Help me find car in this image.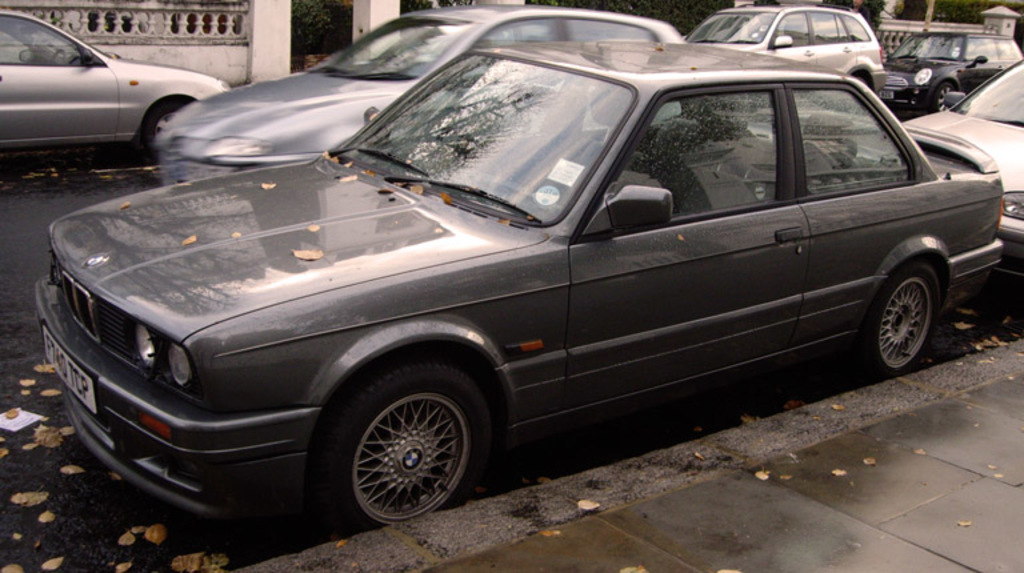
Found it: Rect(15, 33, 976, 541).
